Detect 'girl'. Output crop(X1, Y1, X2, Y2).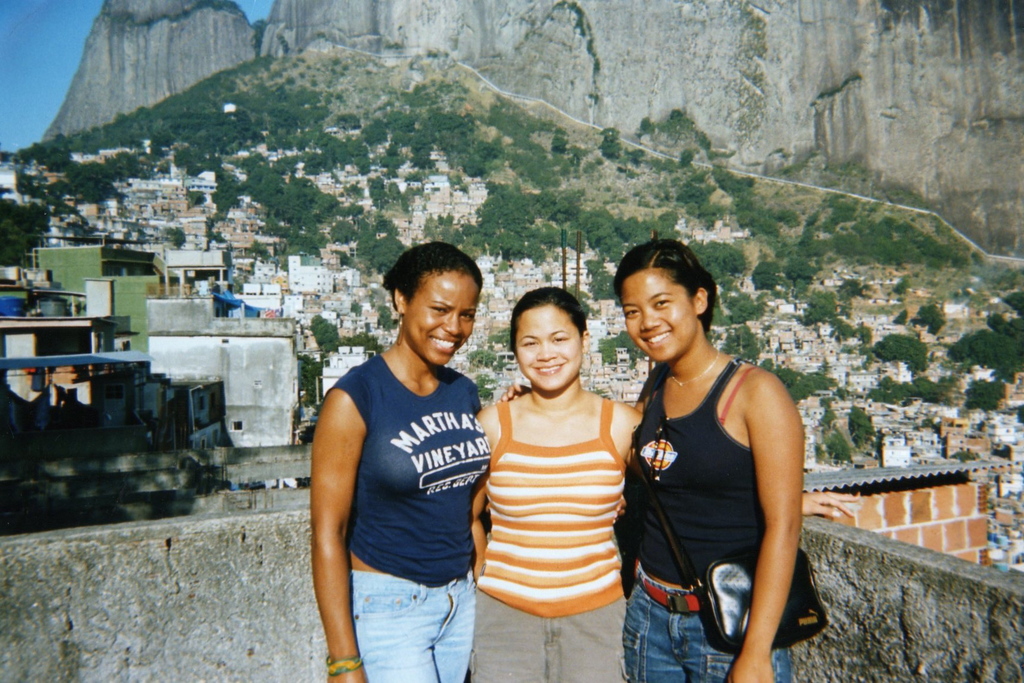
crop(472, 289, 859, 682).
